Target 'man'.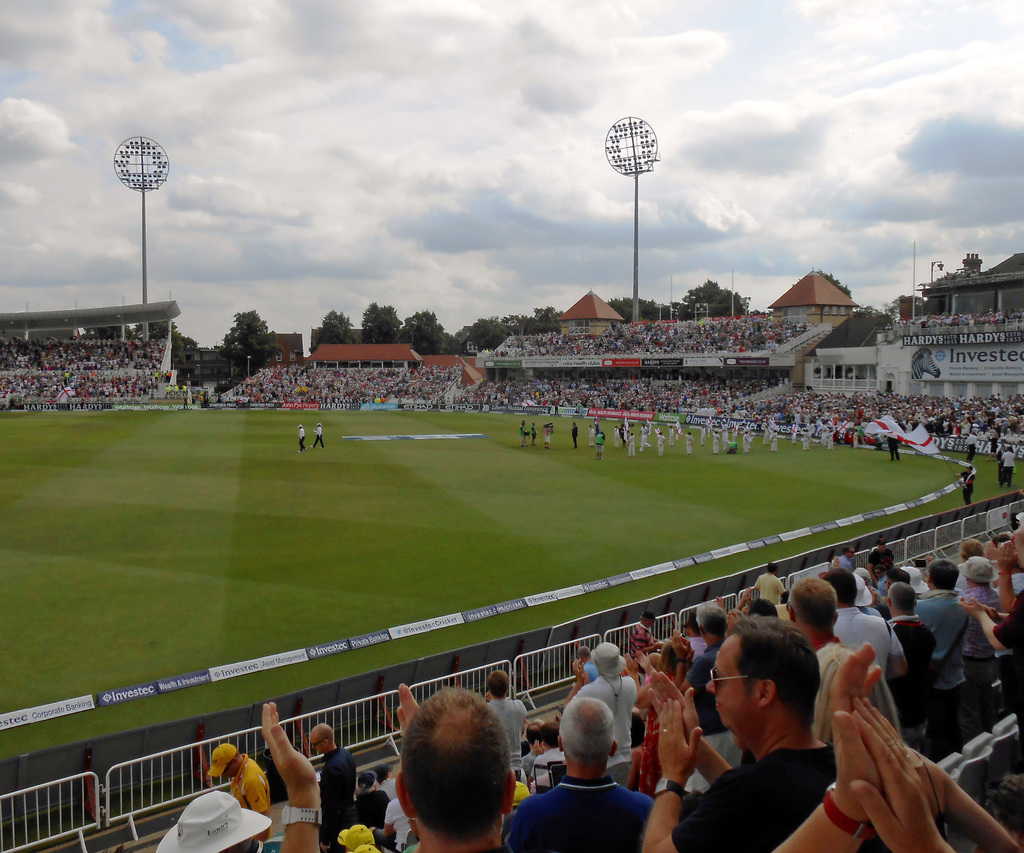
Target region: {"left": 963, "top": 429, "right": 976, "bottom": 463}.
